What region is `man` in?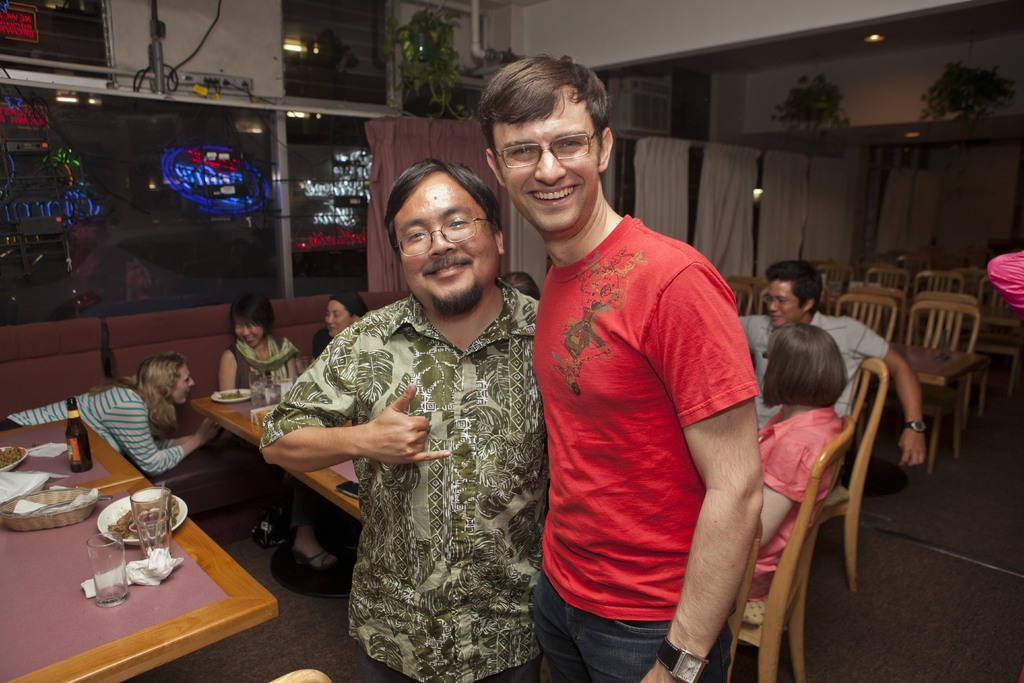
bbox=(276, 151, 565, 662).
